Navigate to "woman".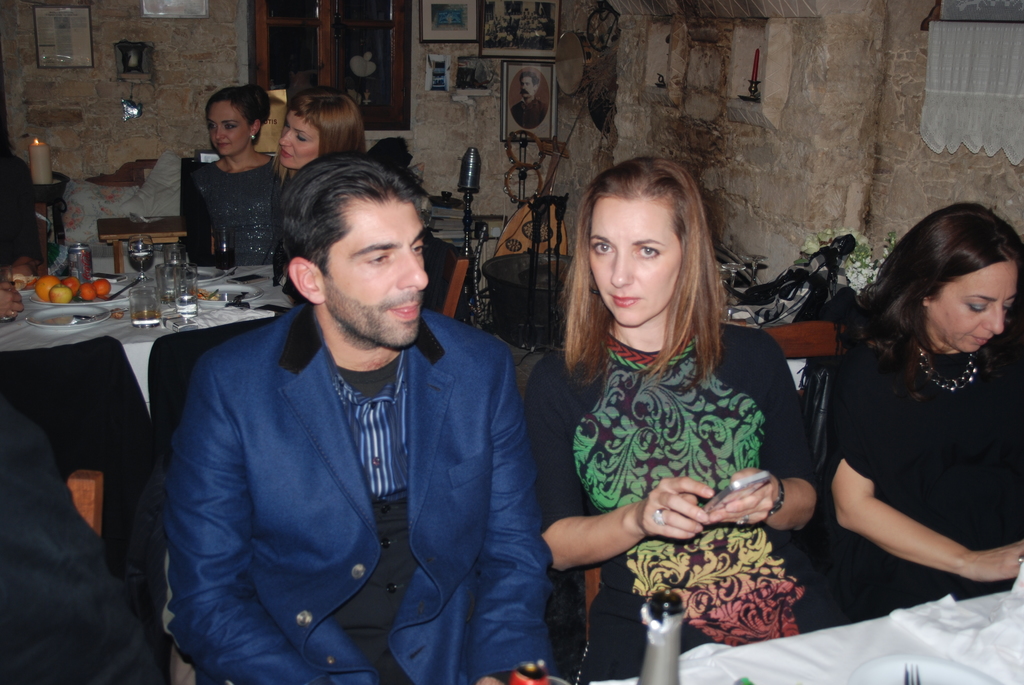
Navigation target: 143:88:362:457.
